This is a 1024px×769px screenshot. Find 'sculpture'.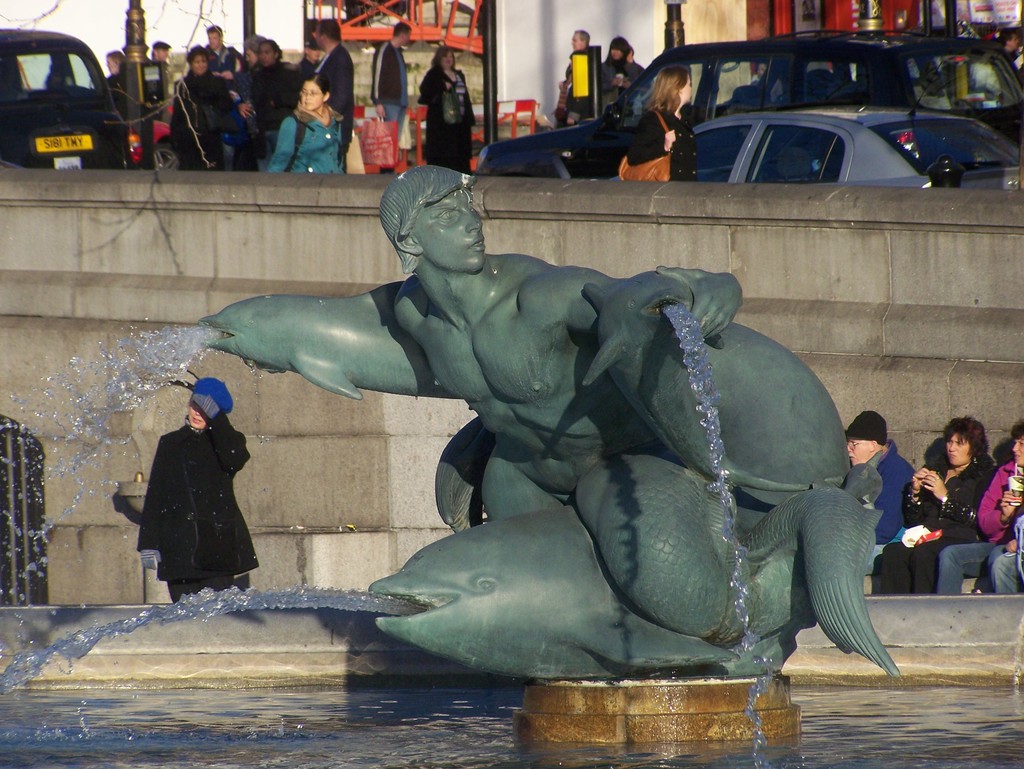
Bounding box: bbox=(180, 154, 881, 708).
